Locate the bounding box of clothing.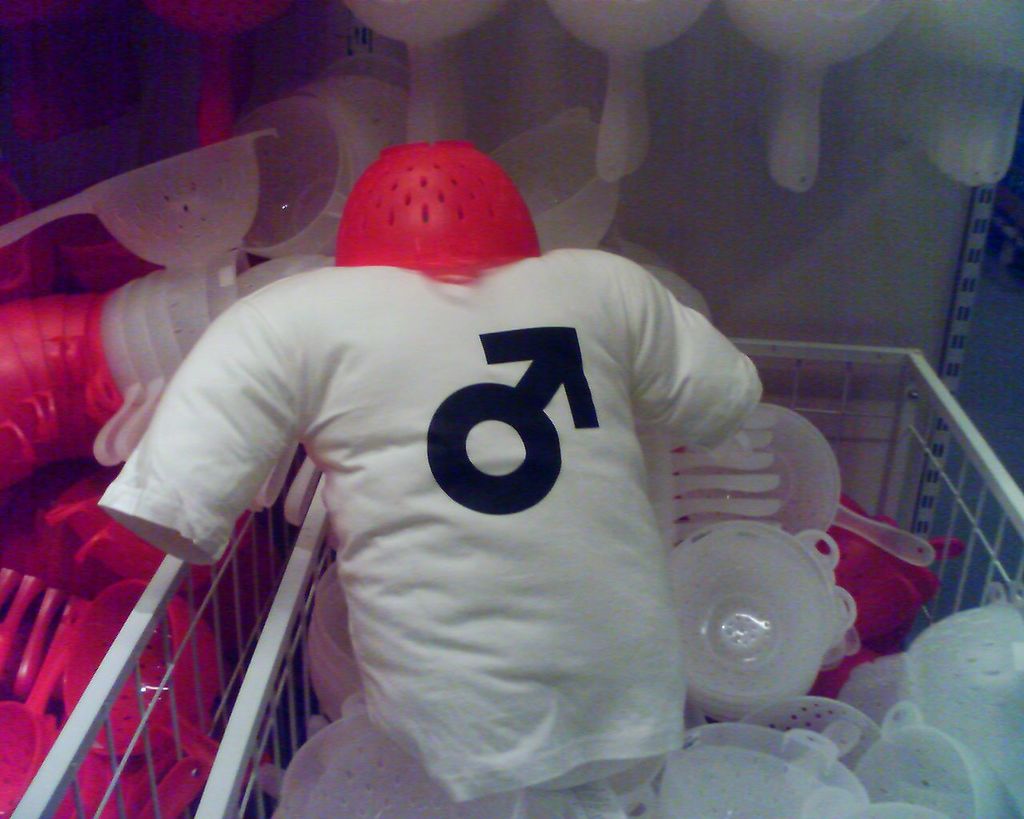
Bounding box: {"left": 130, "top": 191, "right": 775, "bottom": 793}.
